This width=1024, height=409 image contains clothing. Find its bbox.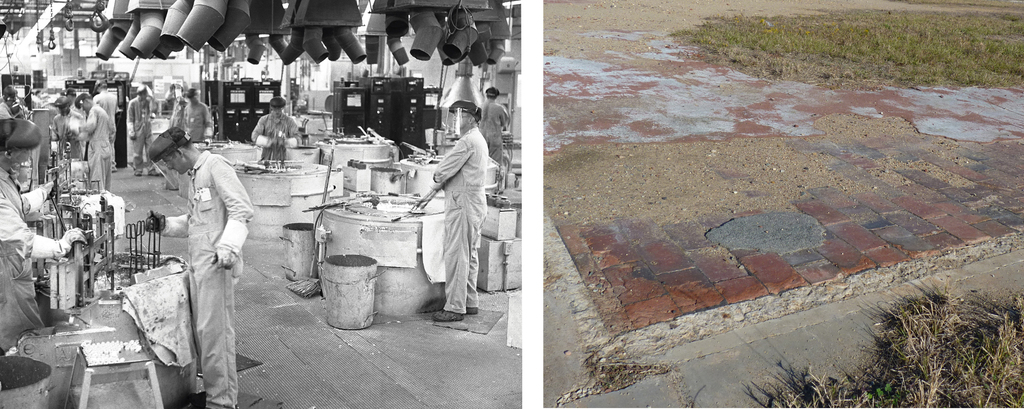
180 101 212 146.
